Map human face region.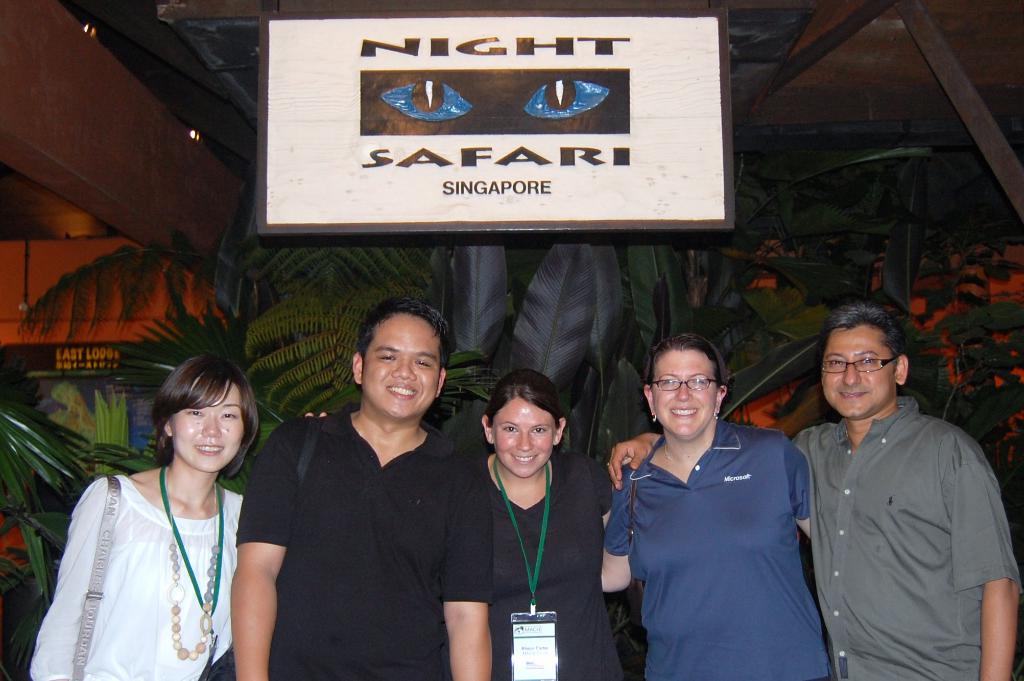
Mapped to left=652, top=349, right=720, bottom=438.
